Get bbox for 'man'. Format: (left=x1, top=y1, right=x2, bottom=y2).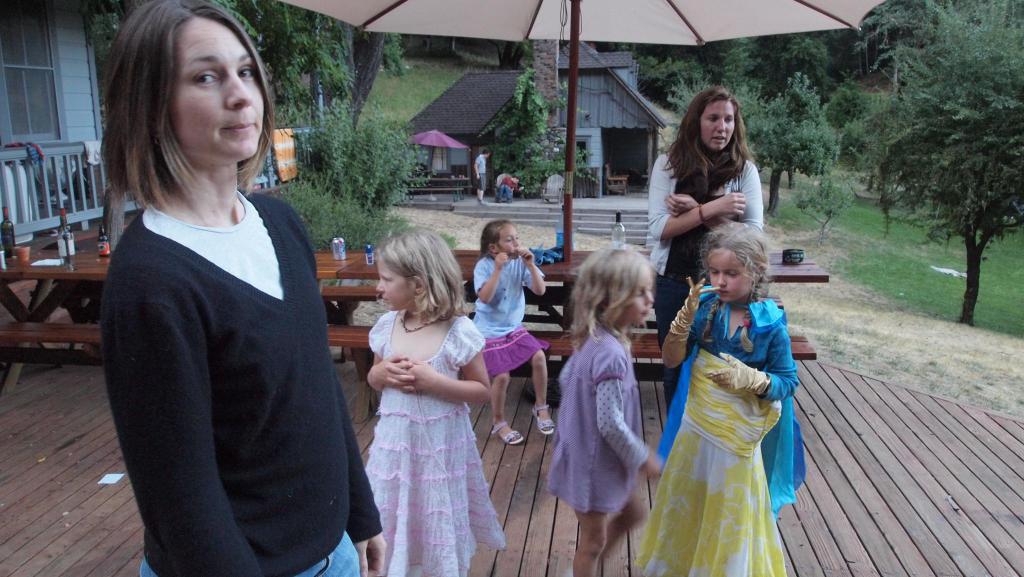
(left=467, top=150, right=492, bottom=204).
